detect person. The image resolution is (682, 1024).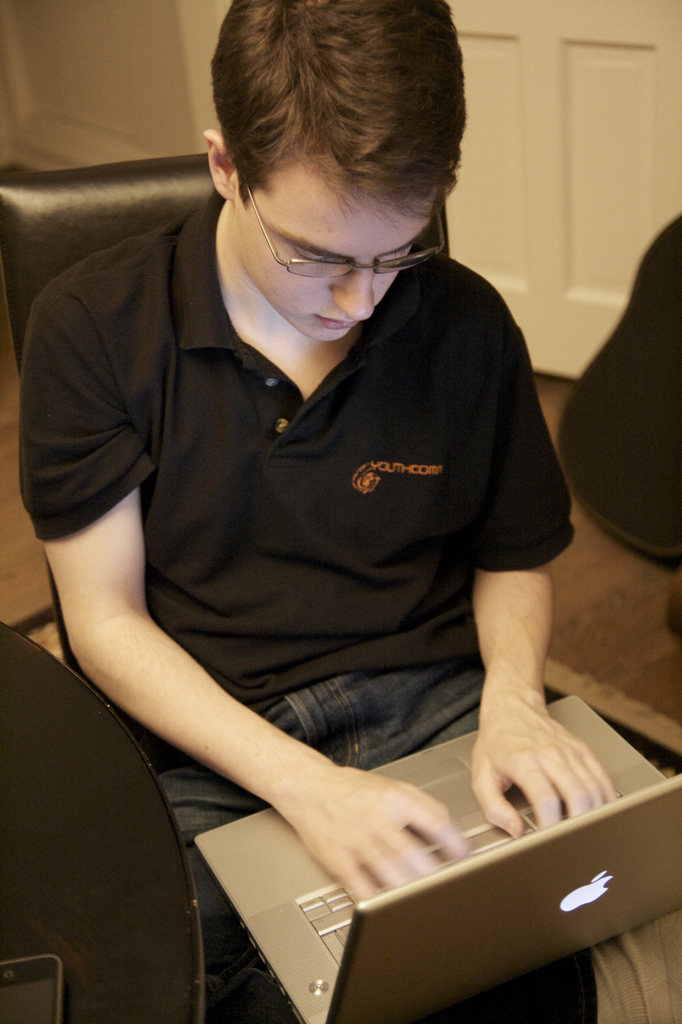
left=77, top=17, right=628, bottom=992.
